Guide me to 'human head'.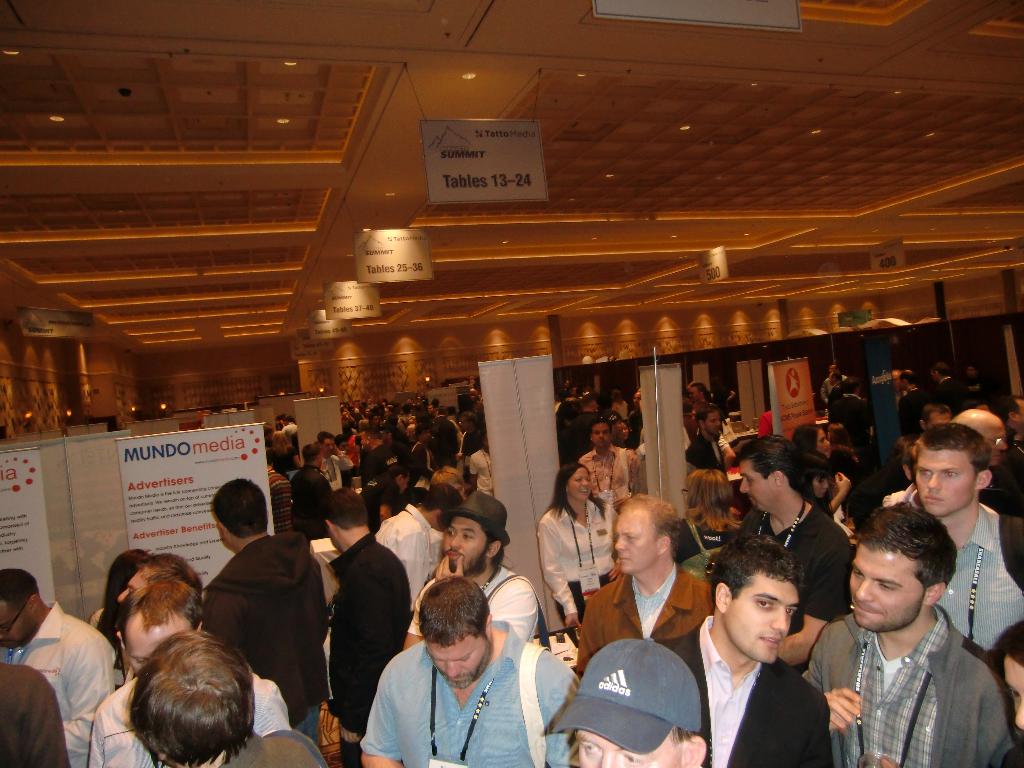
Guidance: [x1=128, y1=630, x2=255, y2=765].
